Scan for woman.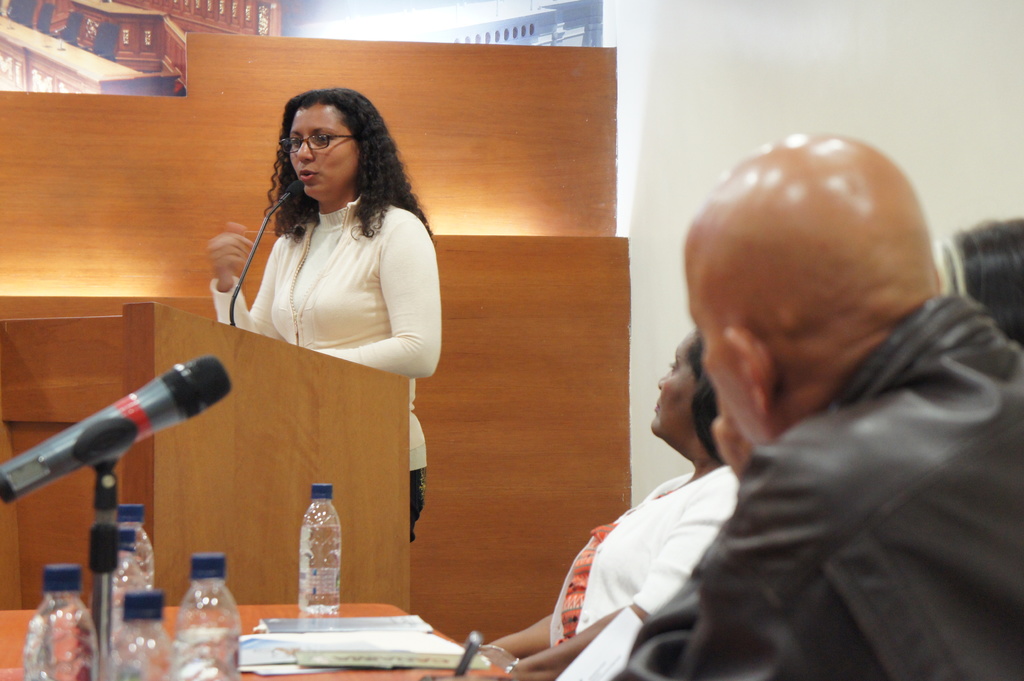
Scan result: {"left": 467, "top": 326, "right": 750, "bottom": 680}.
